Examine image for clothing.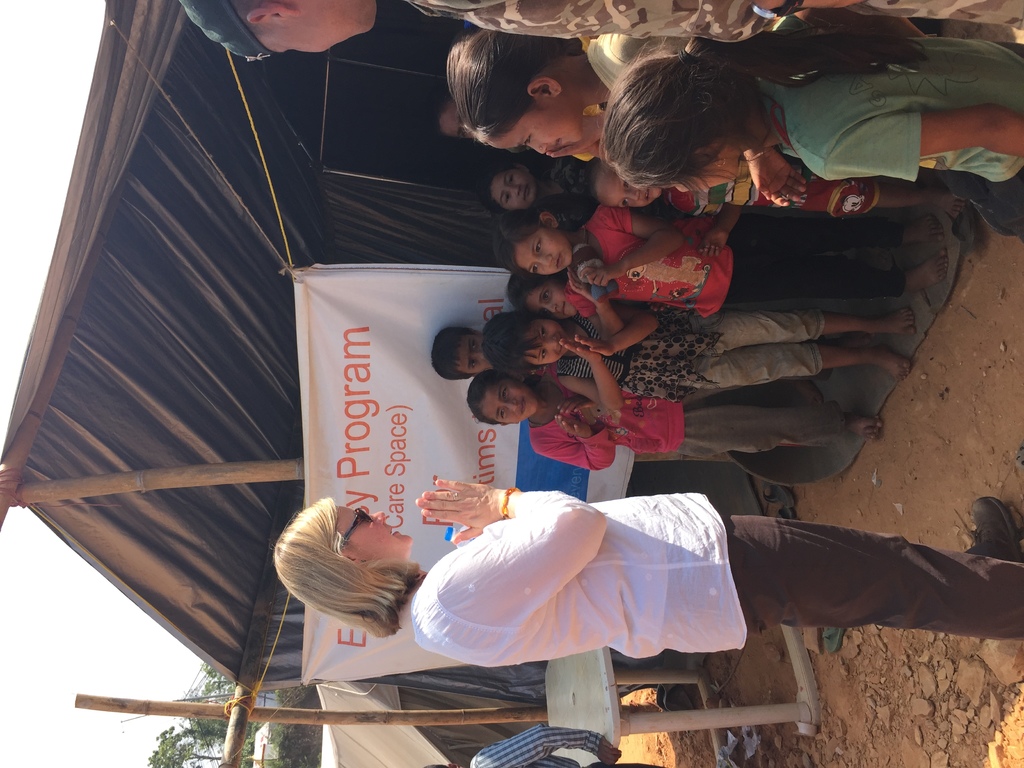
Examination result: [left=752, top=39, right=1023, bottom=244].
